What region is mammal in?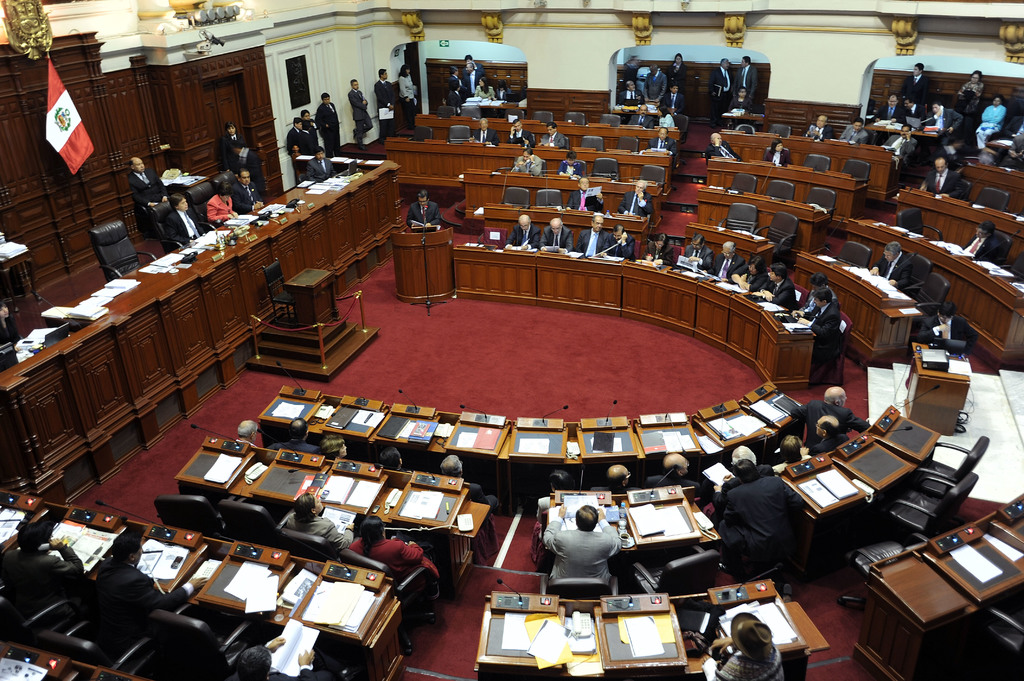
<box>378,447,410,473</box>.
